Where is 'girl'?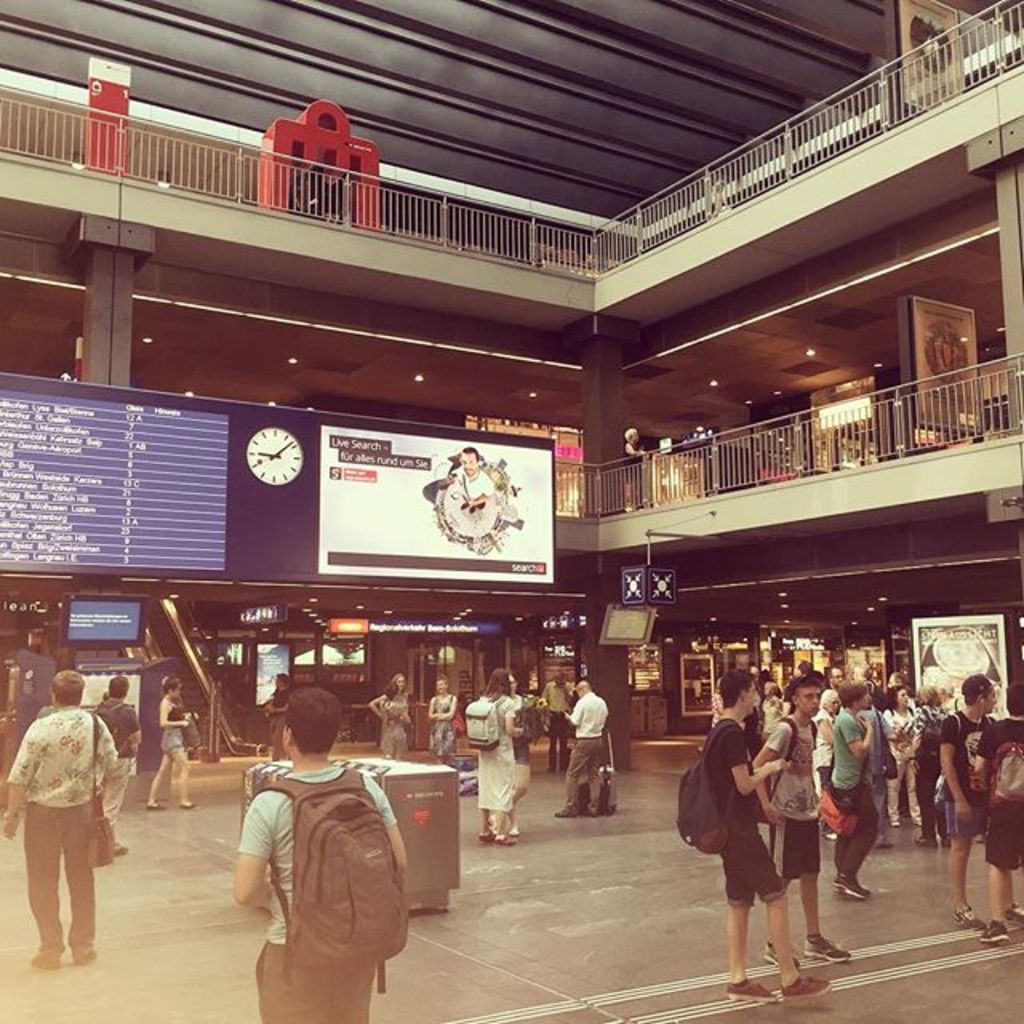
region(477, 672, 522, 845).
